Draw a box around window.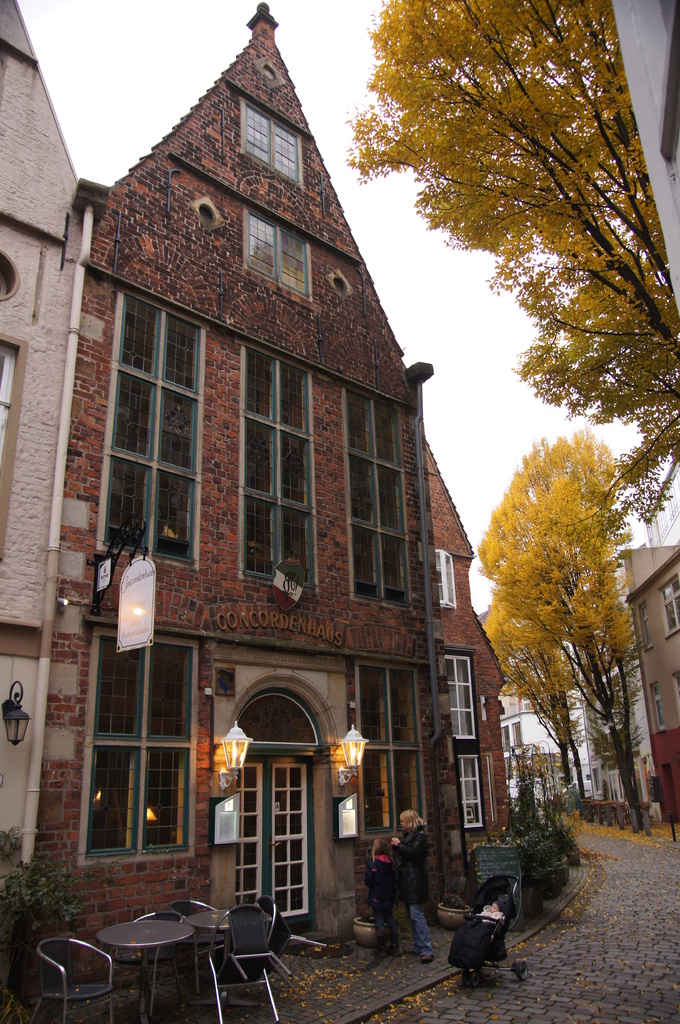
BBox(591, 767, 600, 795).
